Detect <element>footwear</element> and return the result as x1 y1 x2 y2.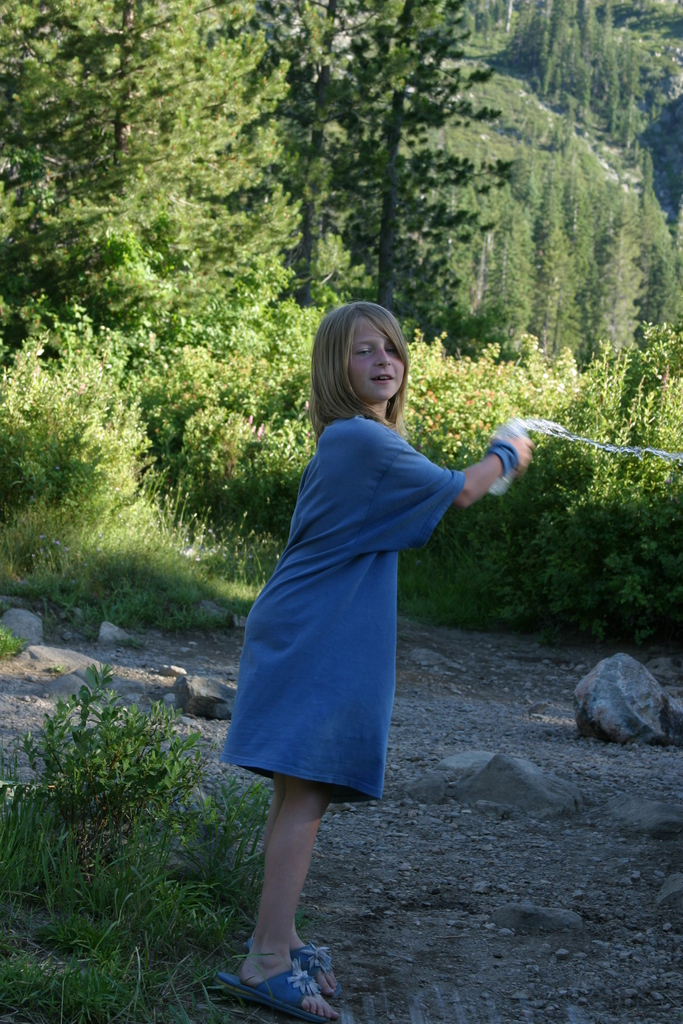
225 943 336 1002.
